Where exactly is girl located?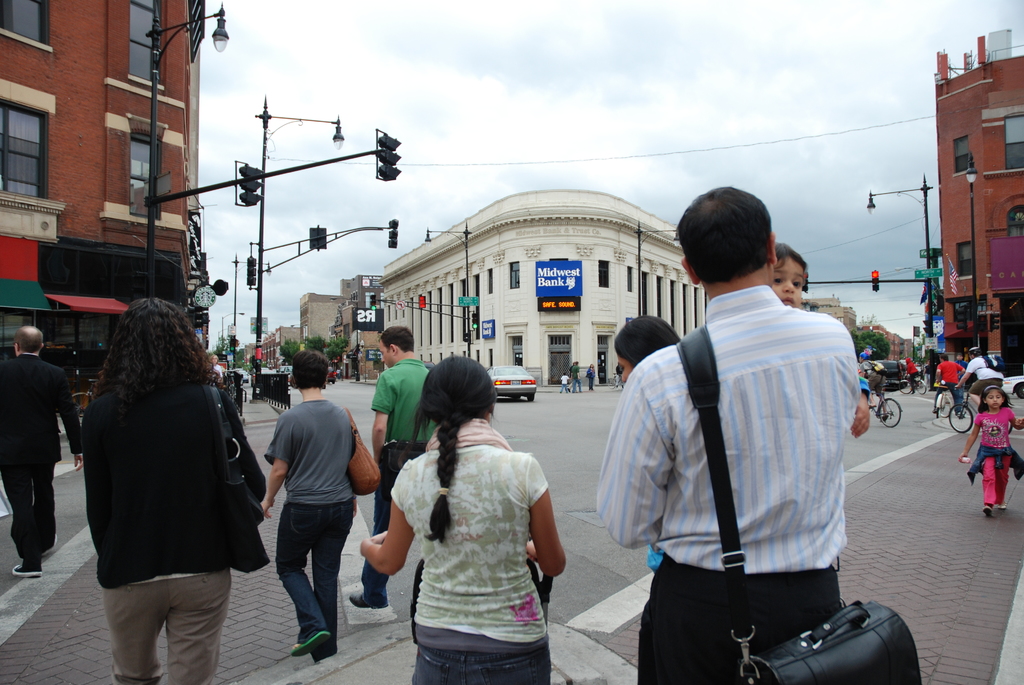
Its bounding box is 957/386/1023/517.
